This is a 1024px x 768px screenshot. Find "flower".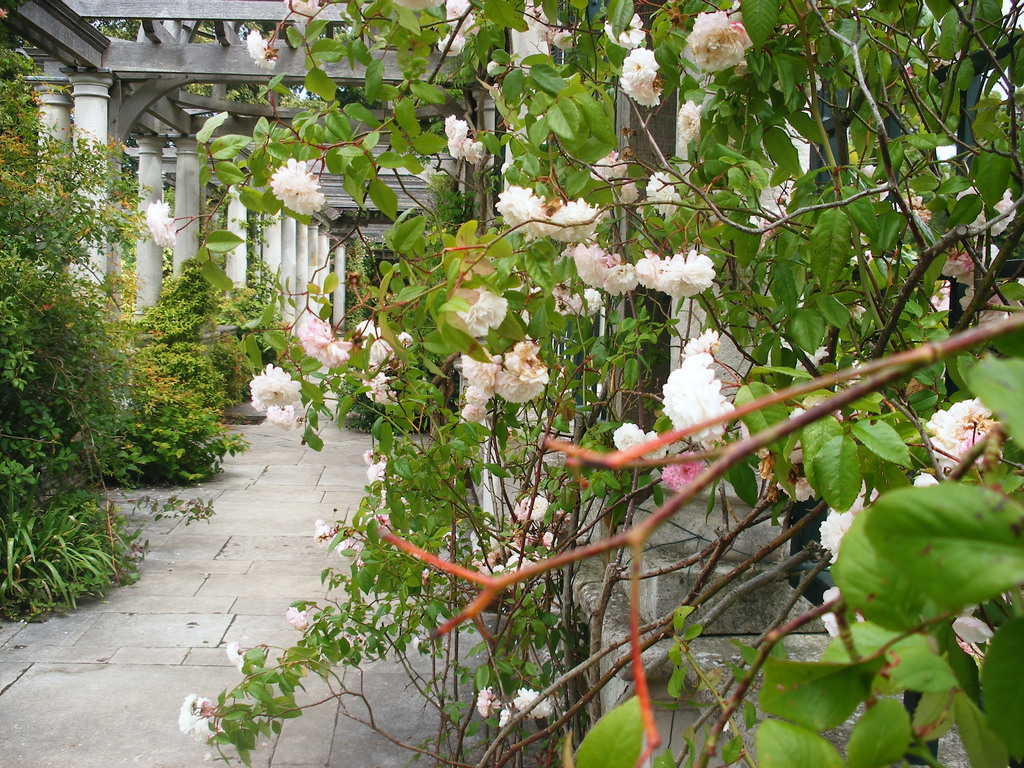
Bounding box: 678,101,710,162.
